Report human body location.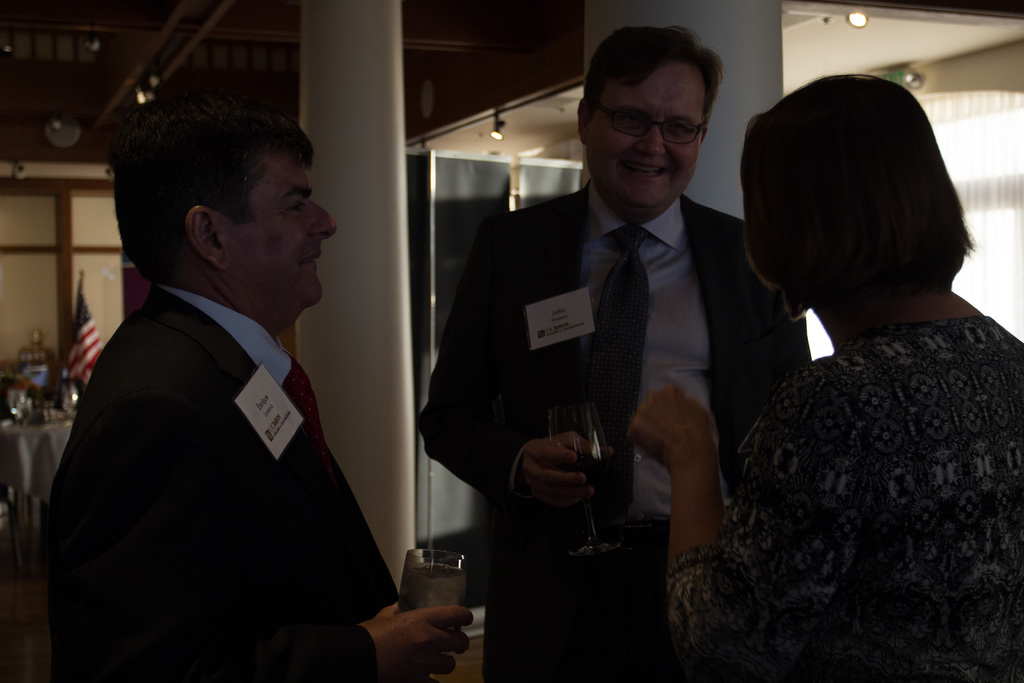
Report: (691,76,1010,682).
